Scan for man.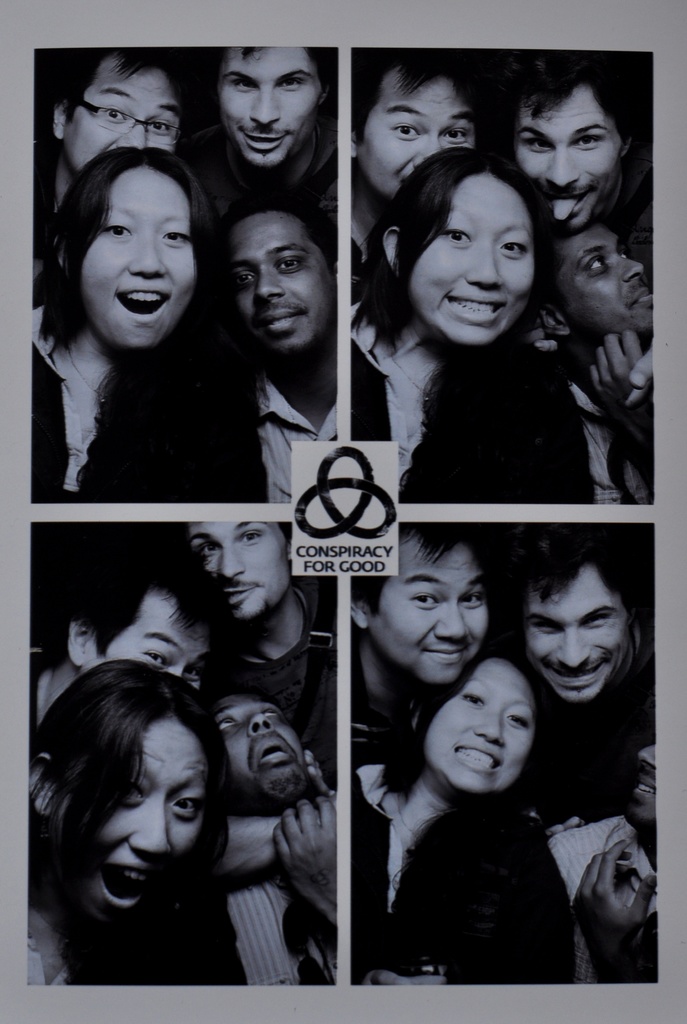
Scan result: detection(363, 53, 484, 219).
